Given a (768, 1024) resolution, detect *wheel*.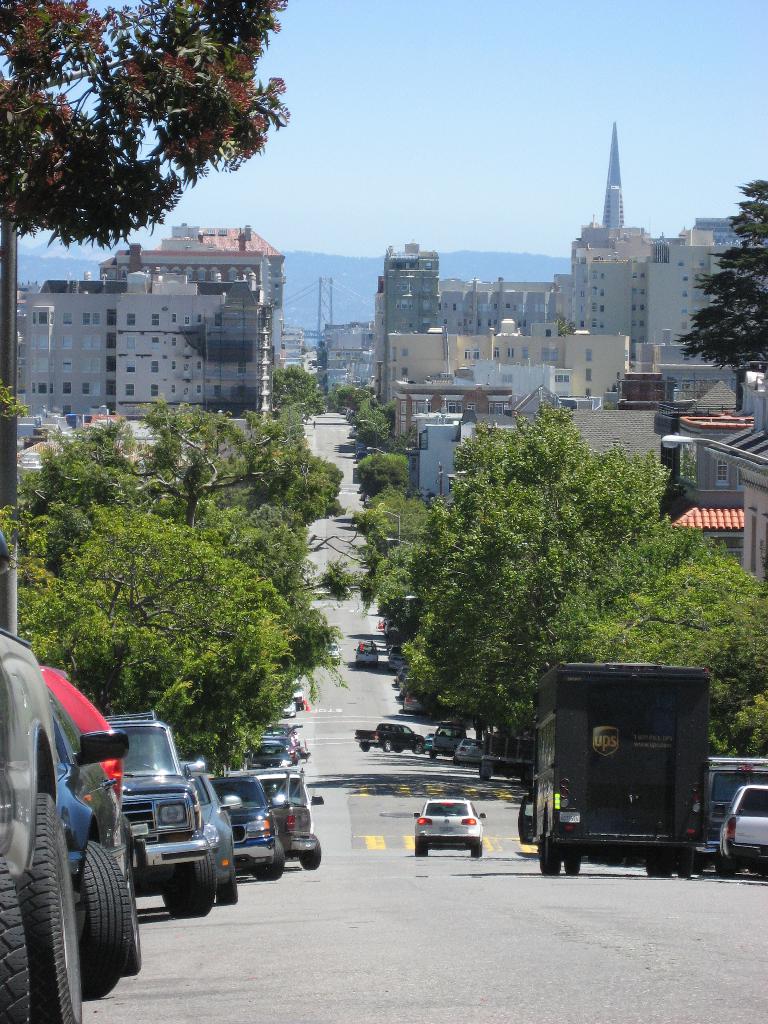
(255,836,284,881).
